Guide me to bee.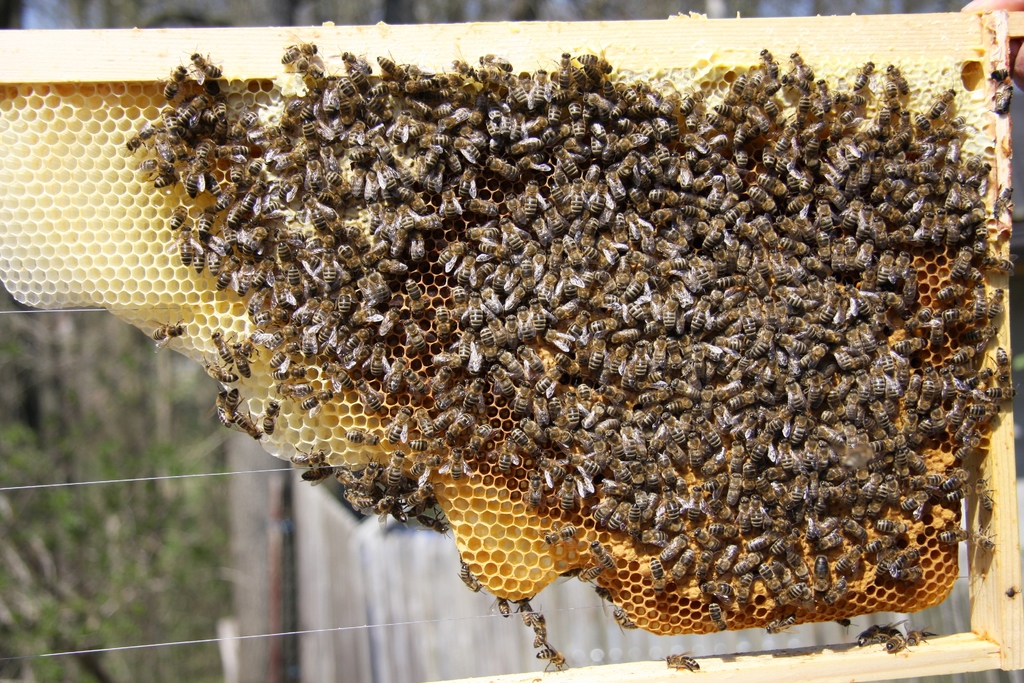
Guidance: <bbox>241, 229, 269, 259</bbox>.
